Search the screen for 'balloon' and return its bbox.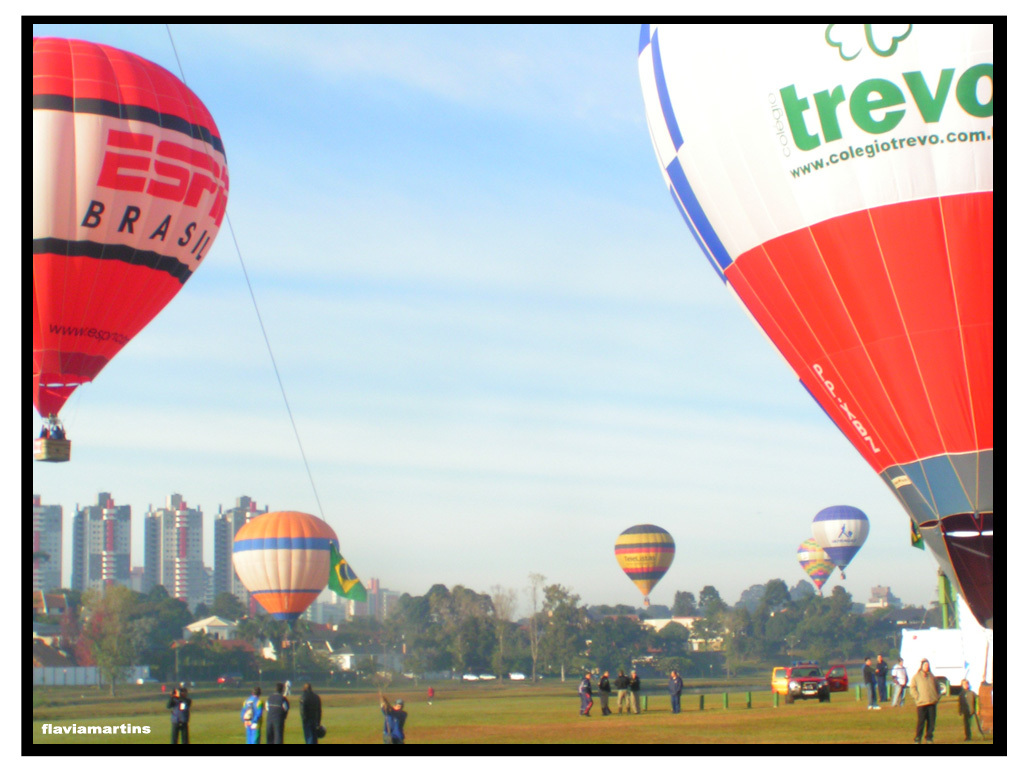
Found: box=[33, 34, 229, 418].
